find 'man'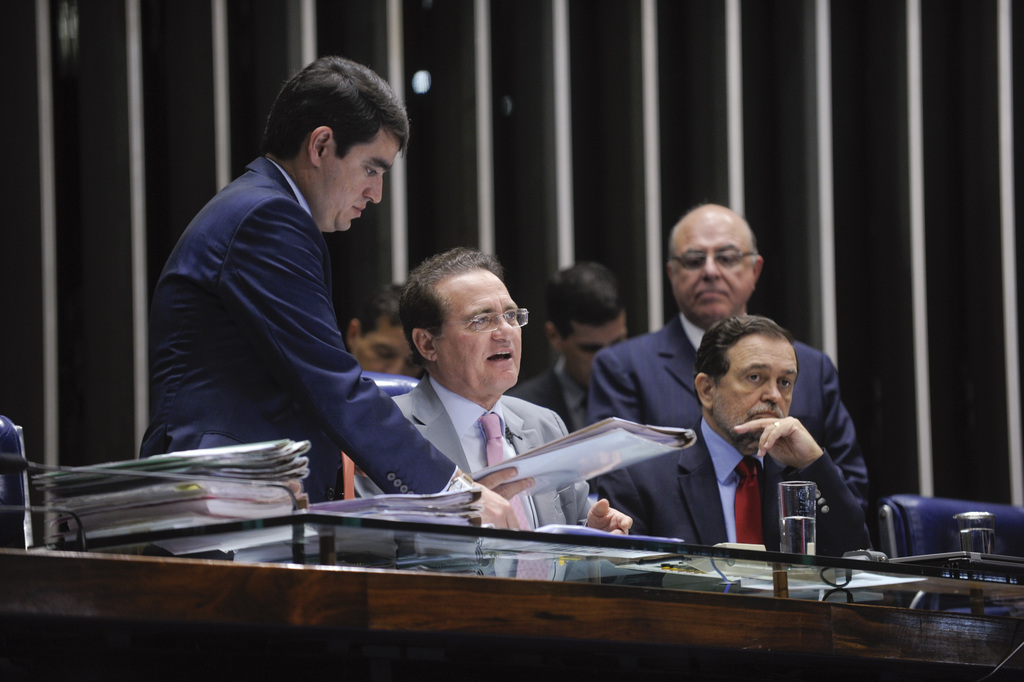
bbox(344, 286, 420, 383)
